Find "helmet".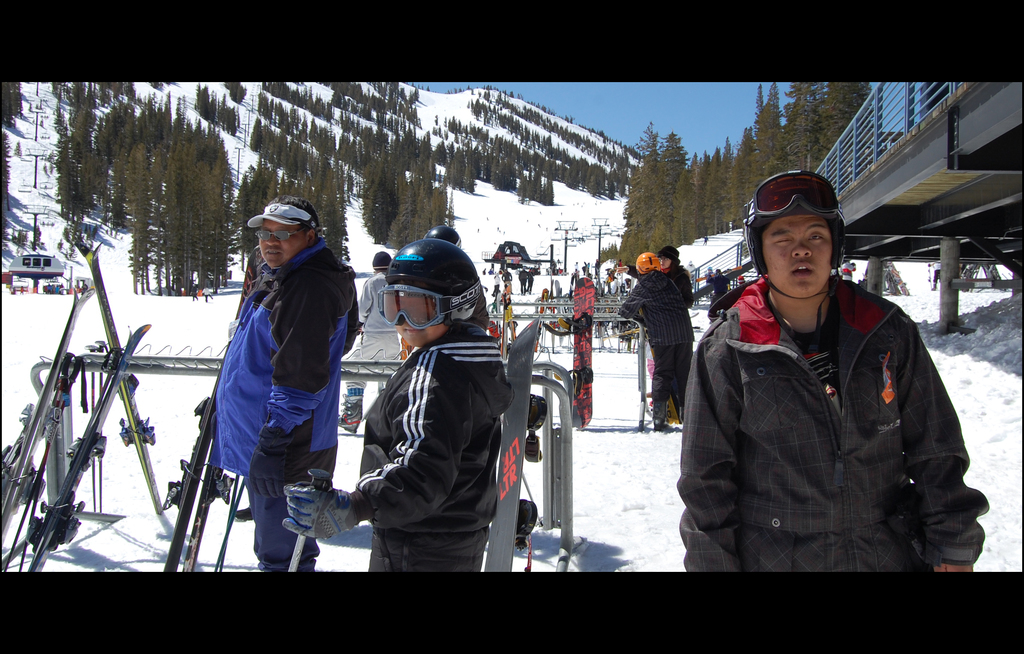
<region>367, 243, 483, 354</region>.
